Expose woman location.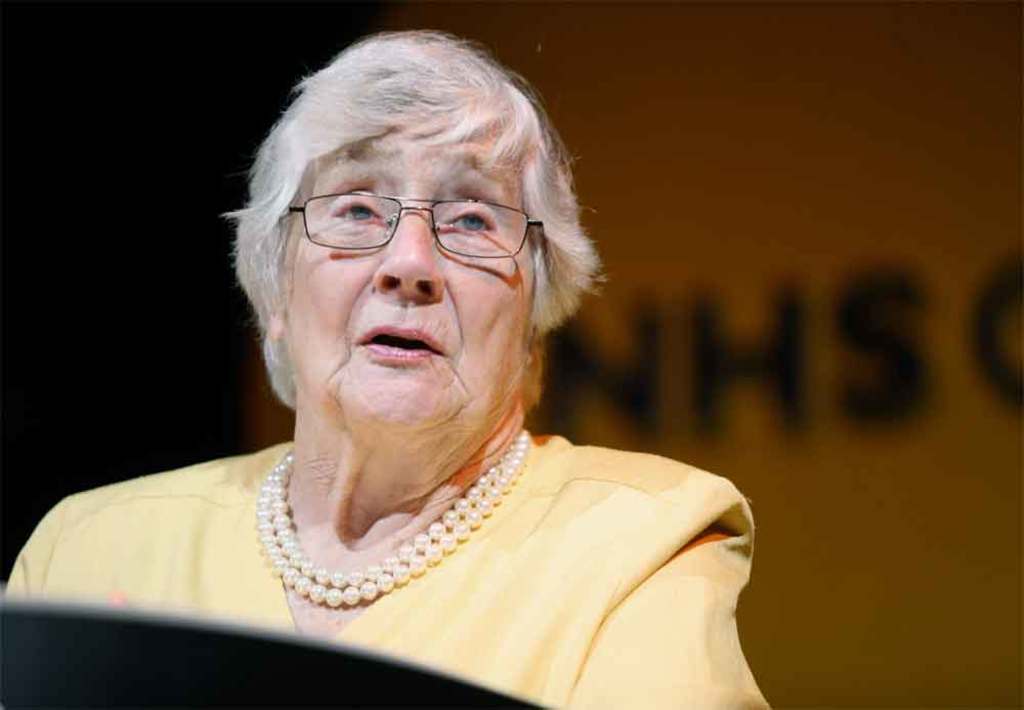
Exposed at bbox=[5, 26, 772, 709].
